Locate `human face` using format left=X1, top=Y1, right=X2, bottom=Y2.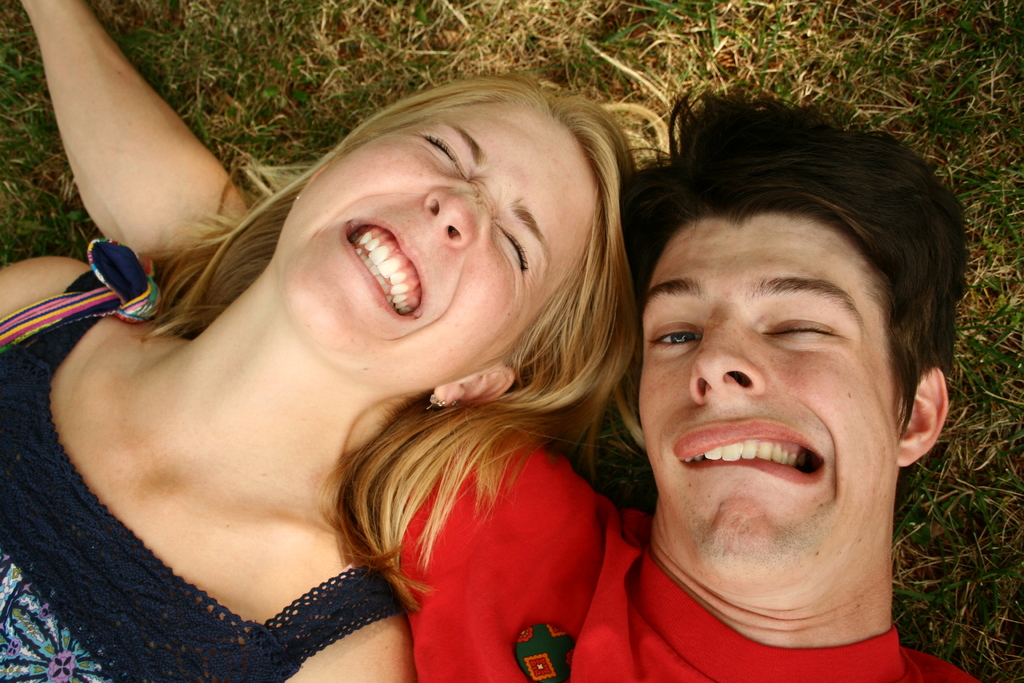
left=274, top=109, right=591, bottom=384.
